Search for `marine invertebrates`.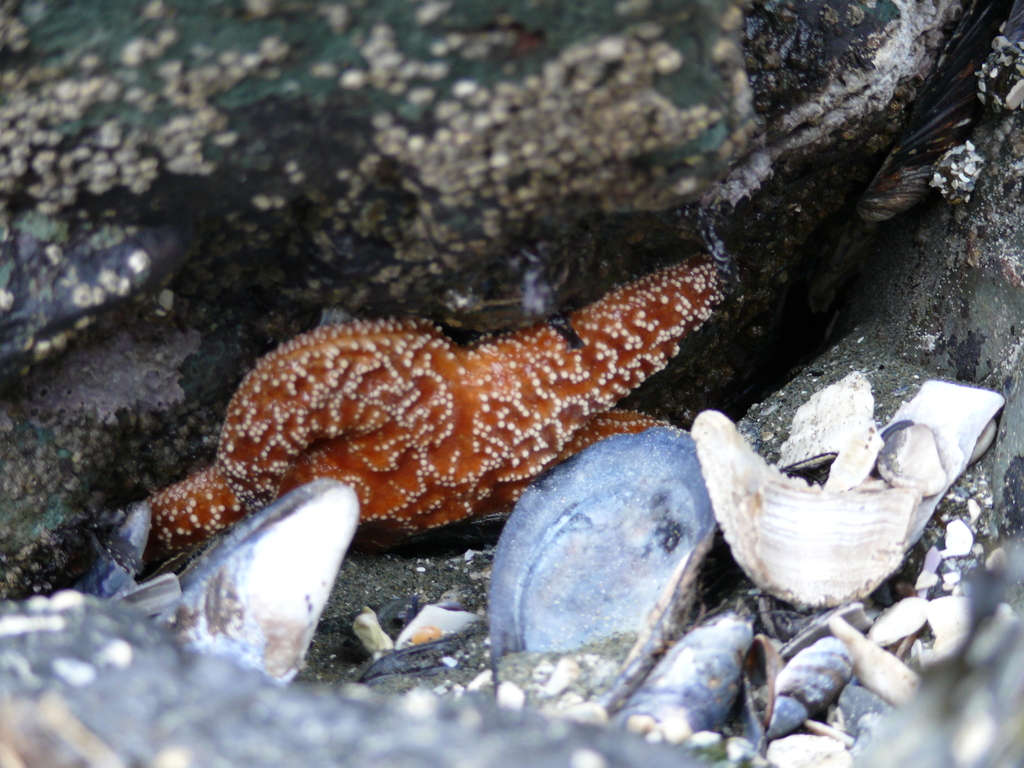
Found at {"x1": 119, "y1": 212, "x2": 737, "y2": 579}.
